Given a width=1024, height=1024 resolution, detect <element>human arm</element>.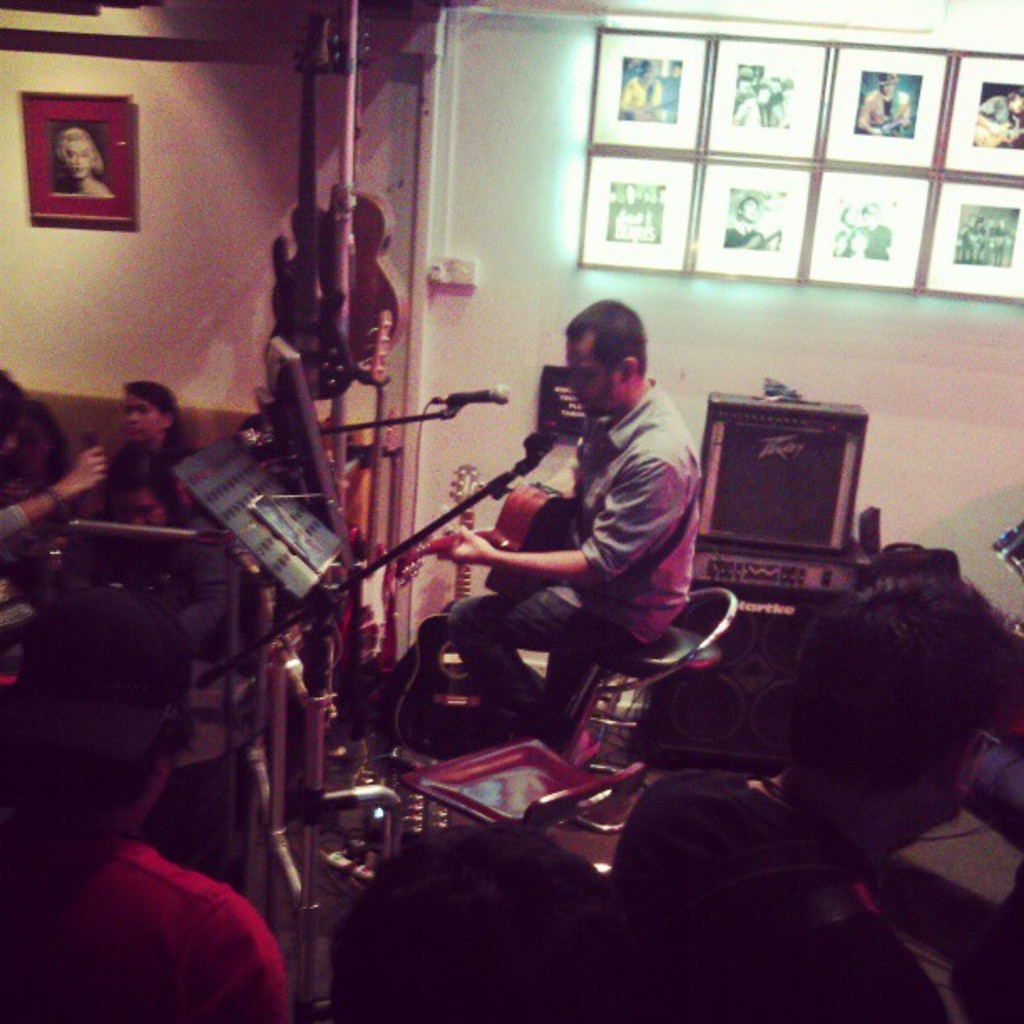
rect(0, 442, 104, 537).
